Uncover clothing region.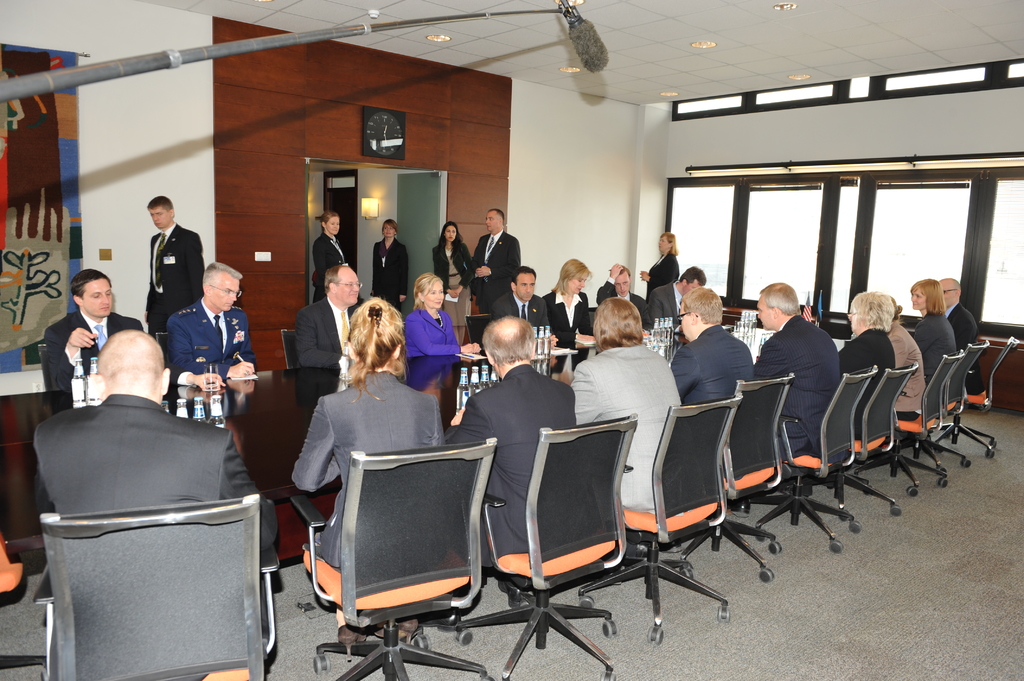
Uncovered: {"left": 54, "top": 307, "right": 136, "bottom": 403}.
